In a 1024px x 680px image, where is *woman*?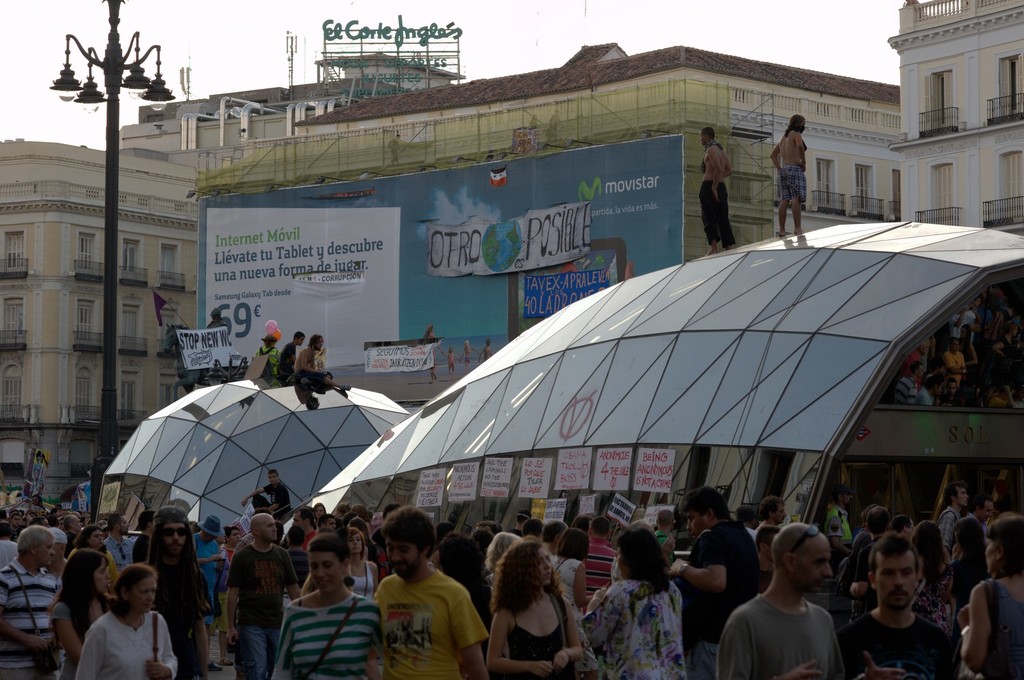
pyautogui.locateOnScreen(584, 531, 687, 679).
